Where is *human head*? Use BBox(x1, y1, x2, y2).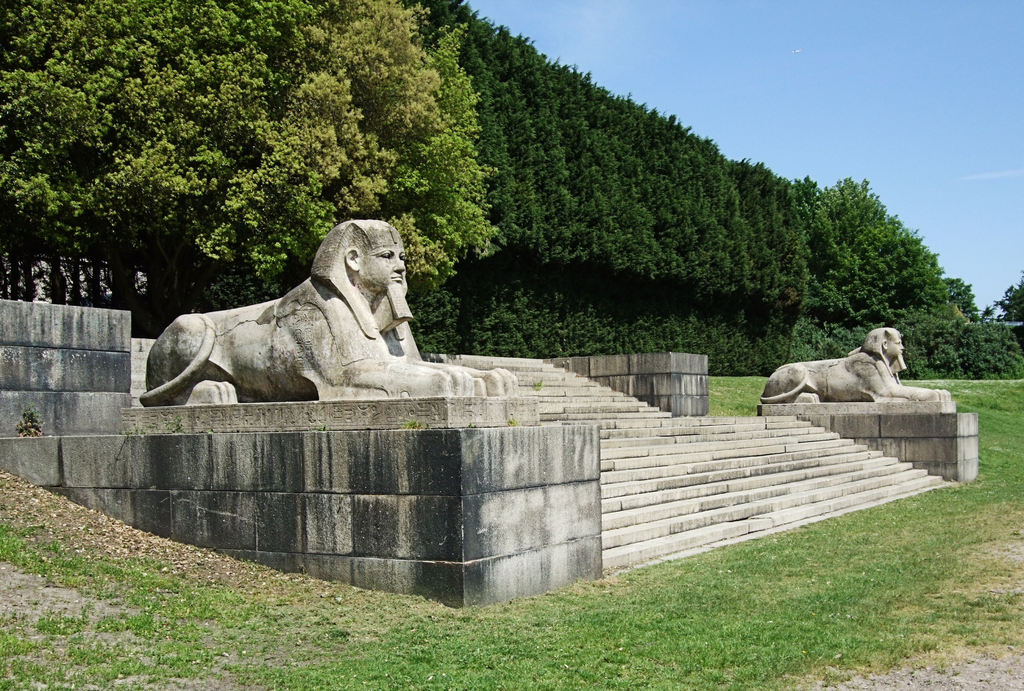
BBox(307, 216, 410, 293).
